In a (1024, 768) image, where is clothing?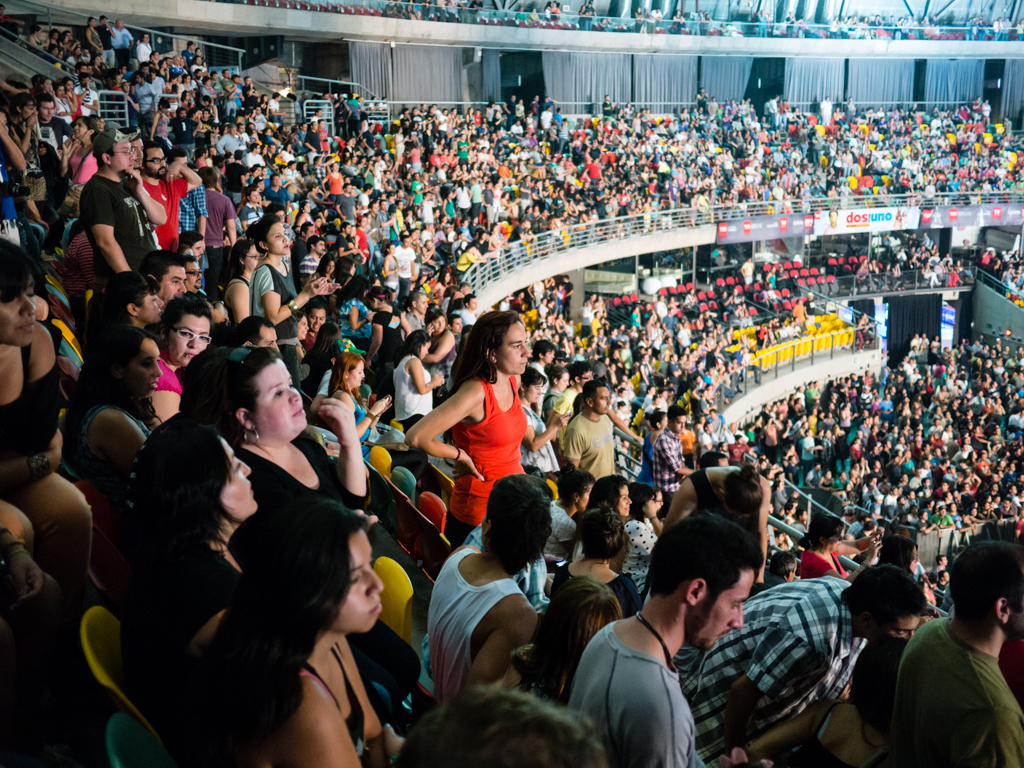
[396, 247, 418, 290].
